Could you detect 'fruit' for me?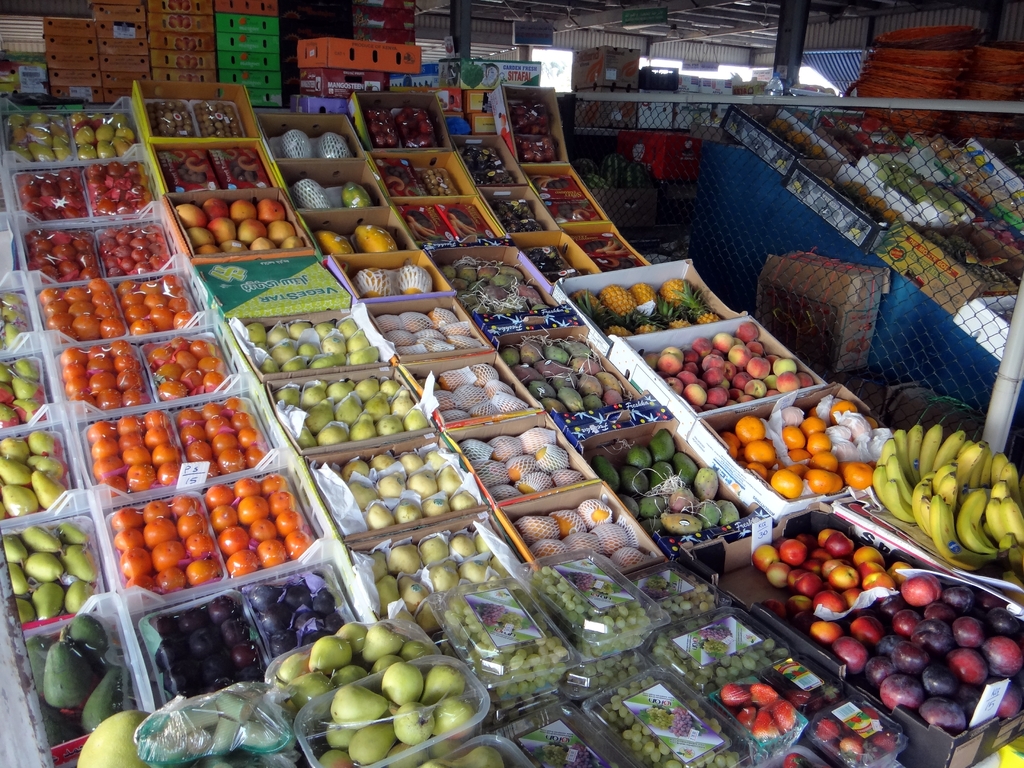
Detection result: detection(390, 259, 438, 300).
